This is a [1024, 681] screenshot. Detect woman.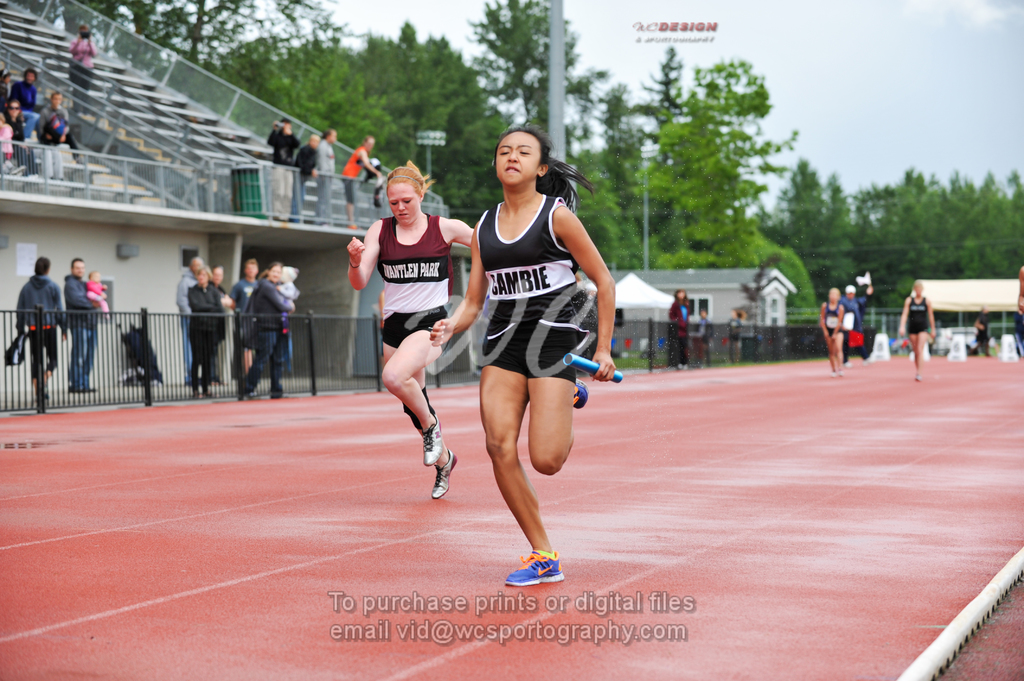
BBox(233, 257, 289, 398).
